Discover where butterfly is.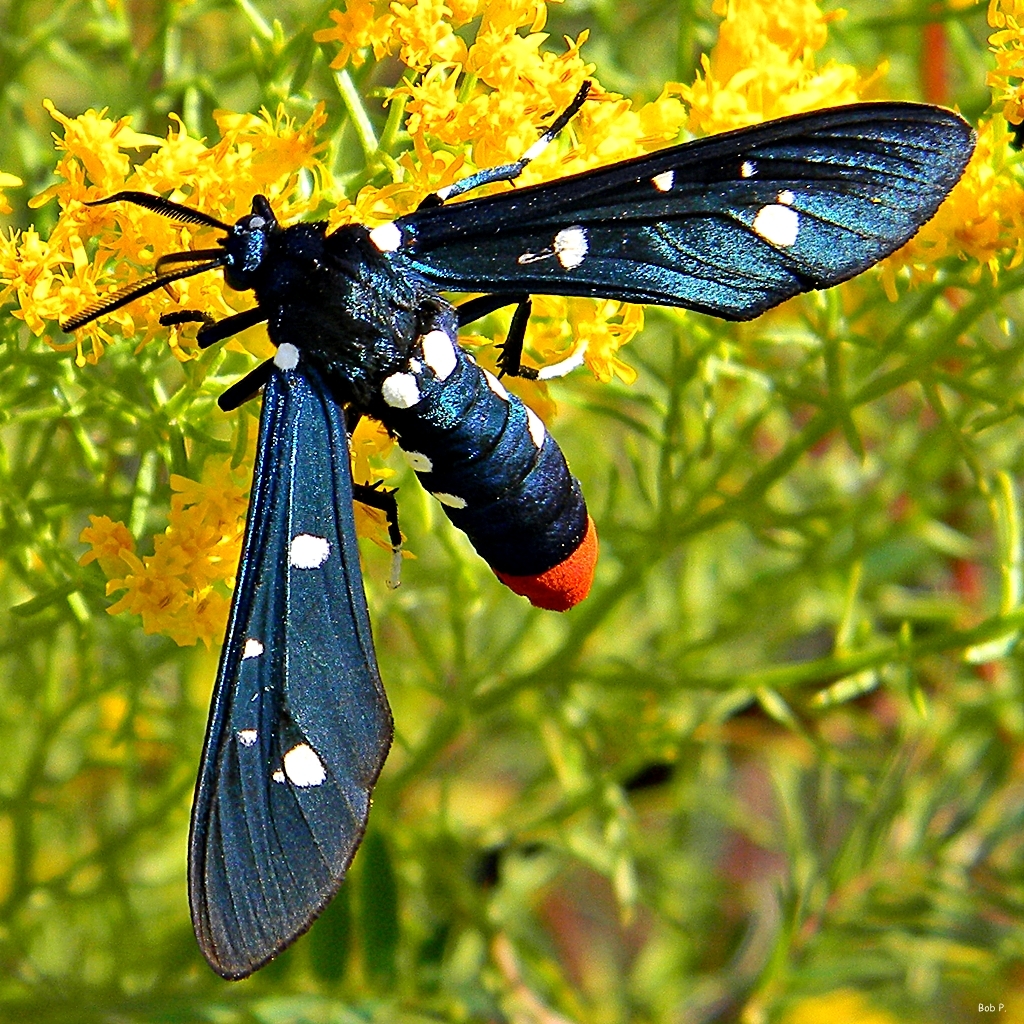
Discovered at <box>118,47,898,949</box>.
